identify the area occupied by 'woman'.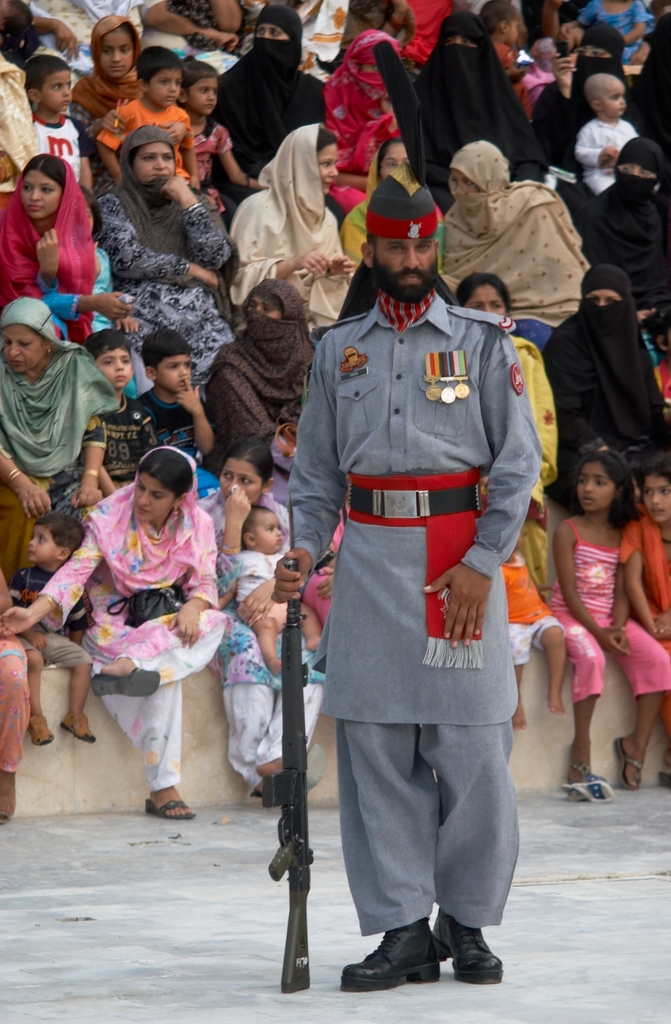
Area: (x1=436, y1=138, x2=602, y2=371).
